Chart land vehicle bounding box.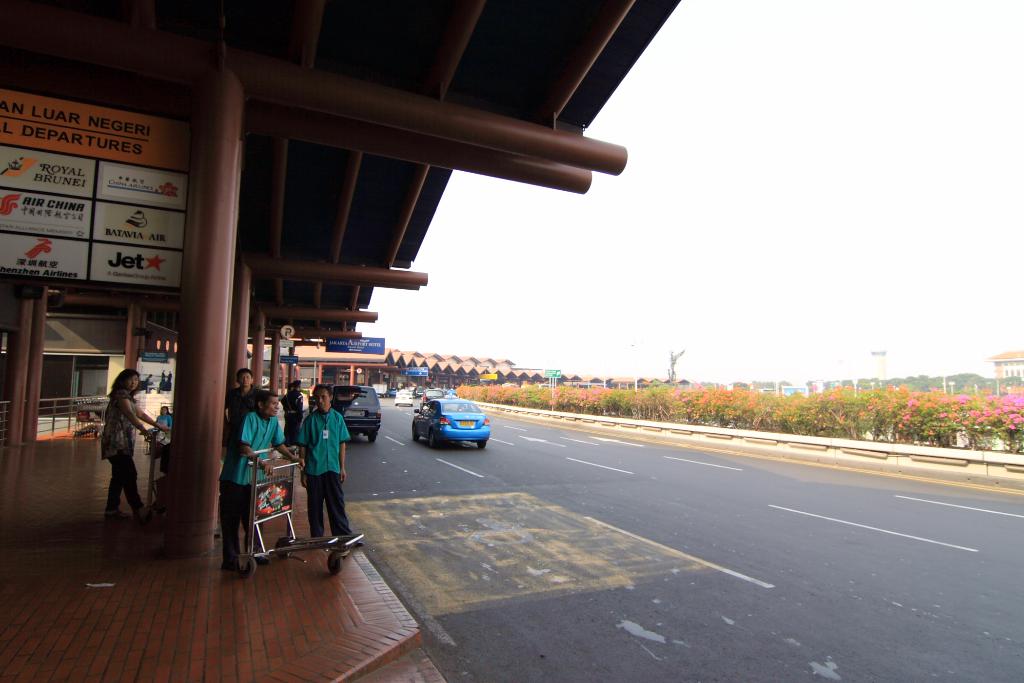
Charted: <box>413,384,425,400</box>.
